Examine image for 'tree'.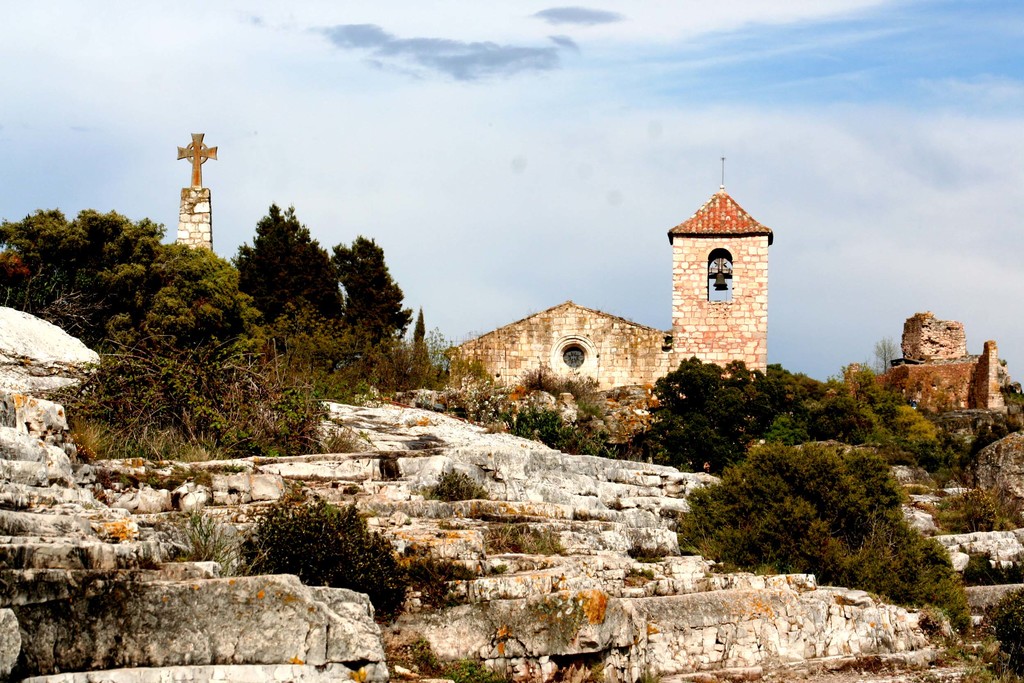
Examination result: Rect(871, 333, 899, 377).
